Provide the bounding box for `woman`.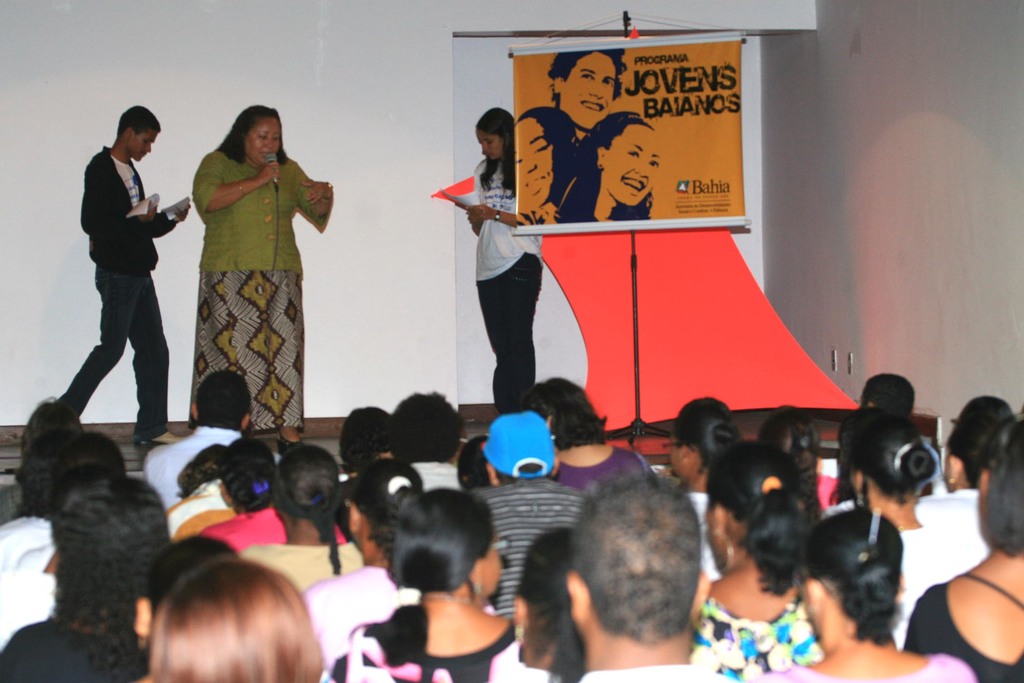
[834,420,996,638].
